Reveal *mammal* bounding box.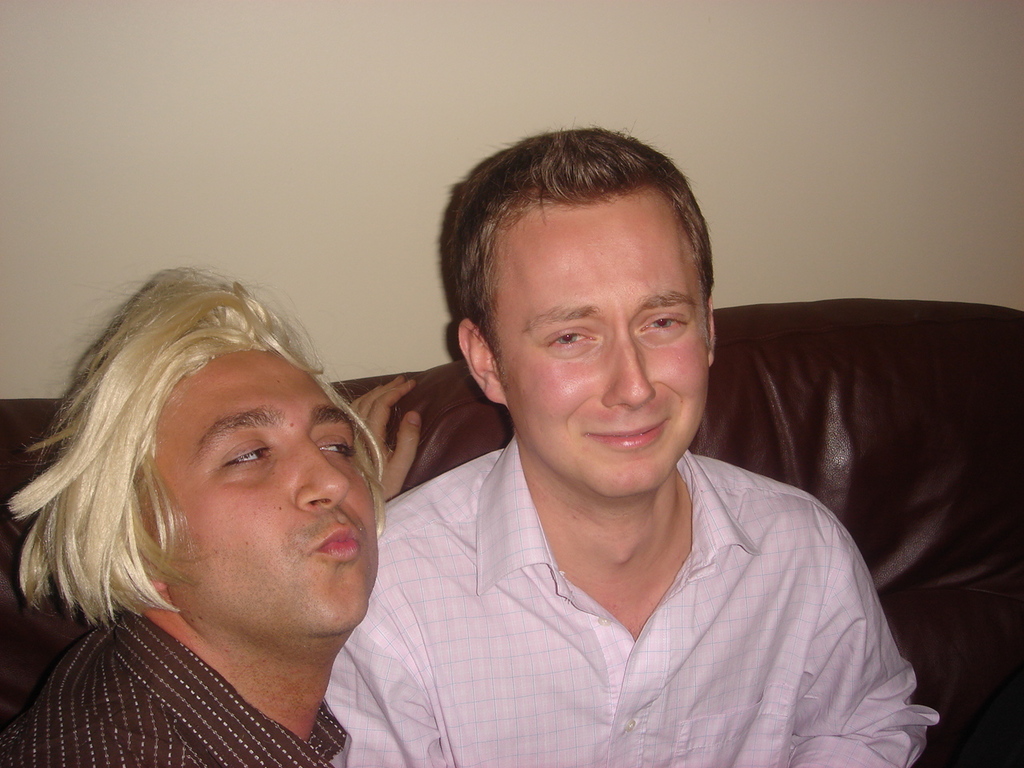
Revealed: BBox(260, 203, 981, 764).
